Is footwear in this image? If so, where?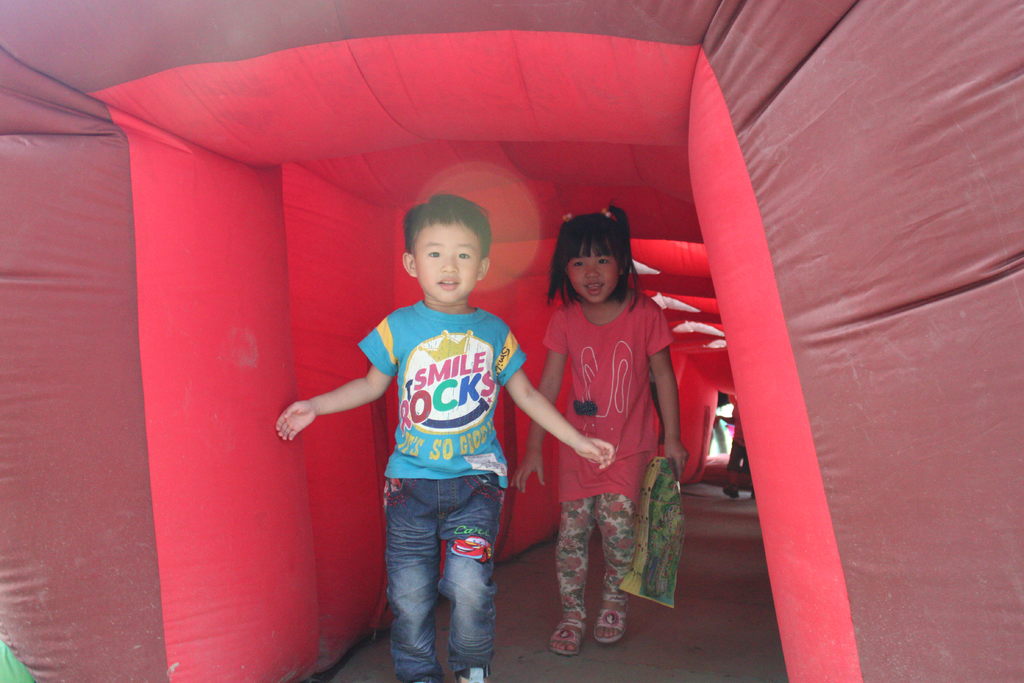
Yes, at x1=721, y1=480, x2=746, y2=496.
